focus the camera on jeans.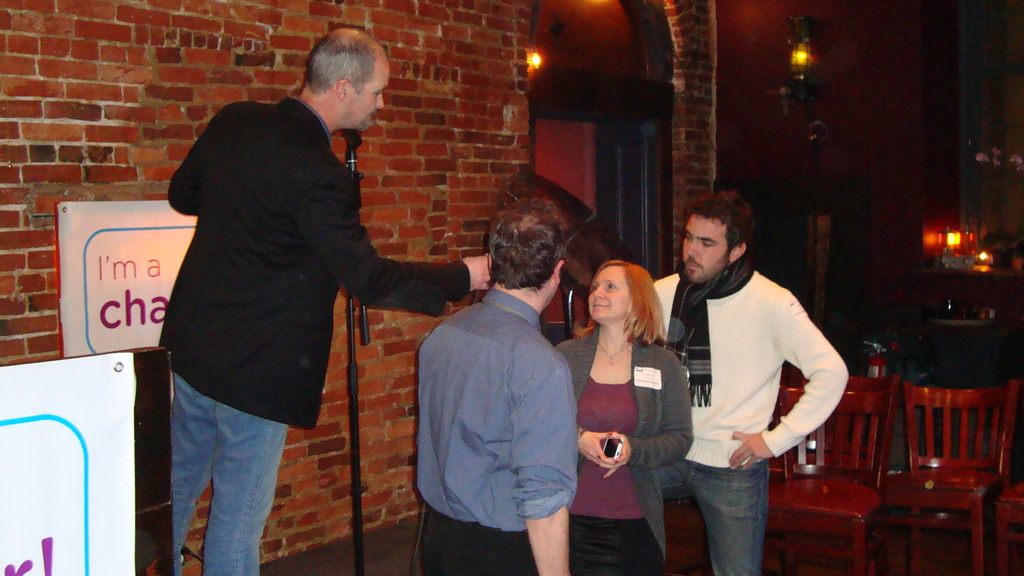
Focus region: 678,449,790,575.
